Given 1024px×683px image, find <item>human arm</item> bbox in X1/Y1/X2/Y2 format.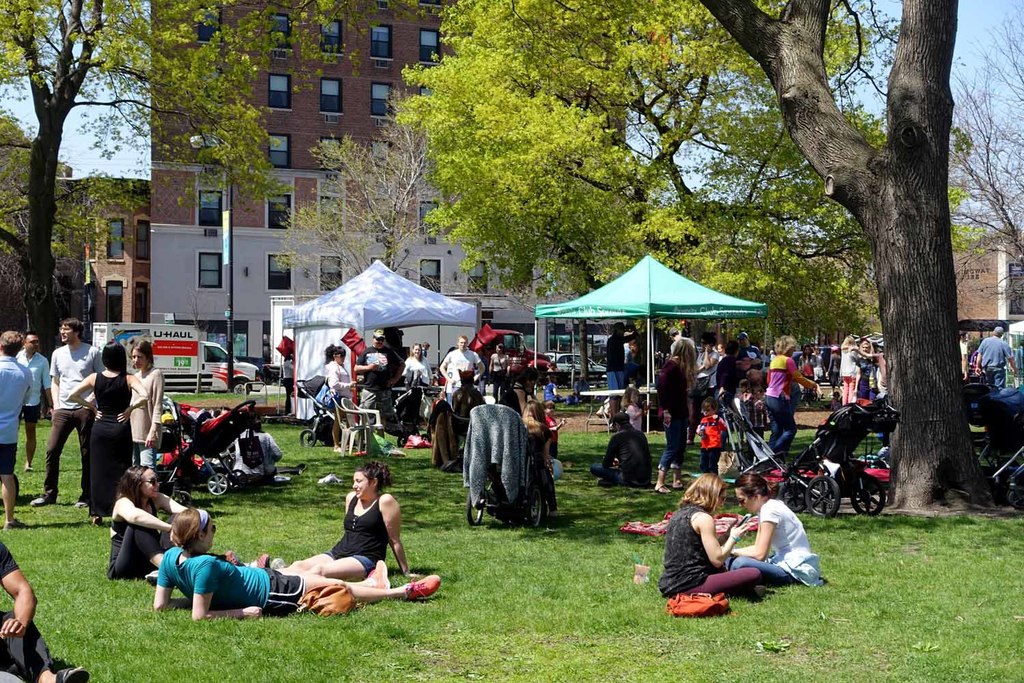
724/501/780/561.
